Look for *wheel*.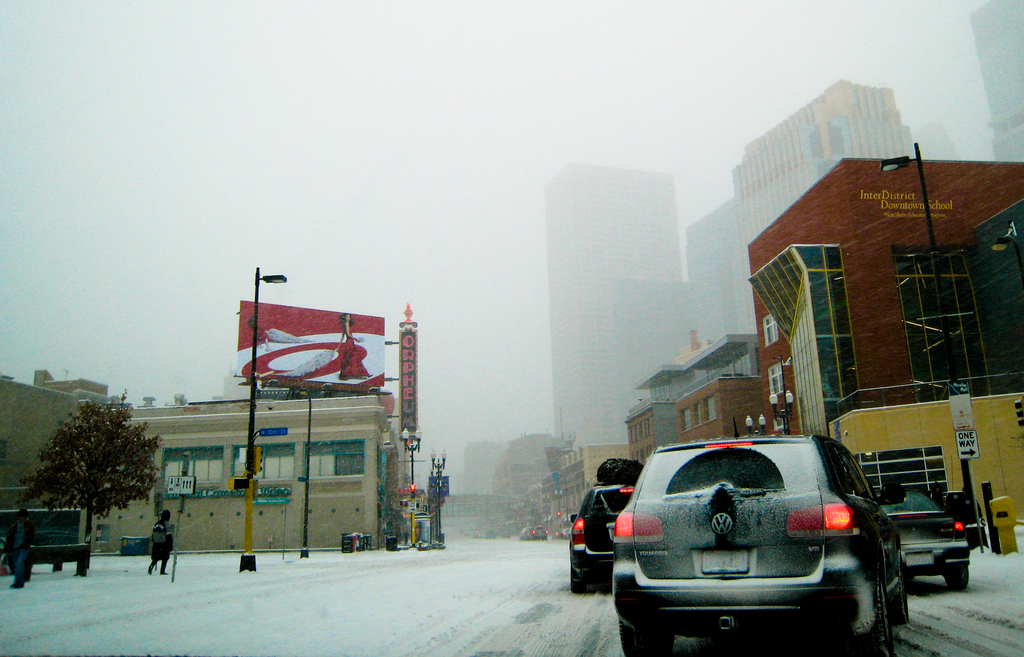
Found: BBox(939, 567, 971, 596).
